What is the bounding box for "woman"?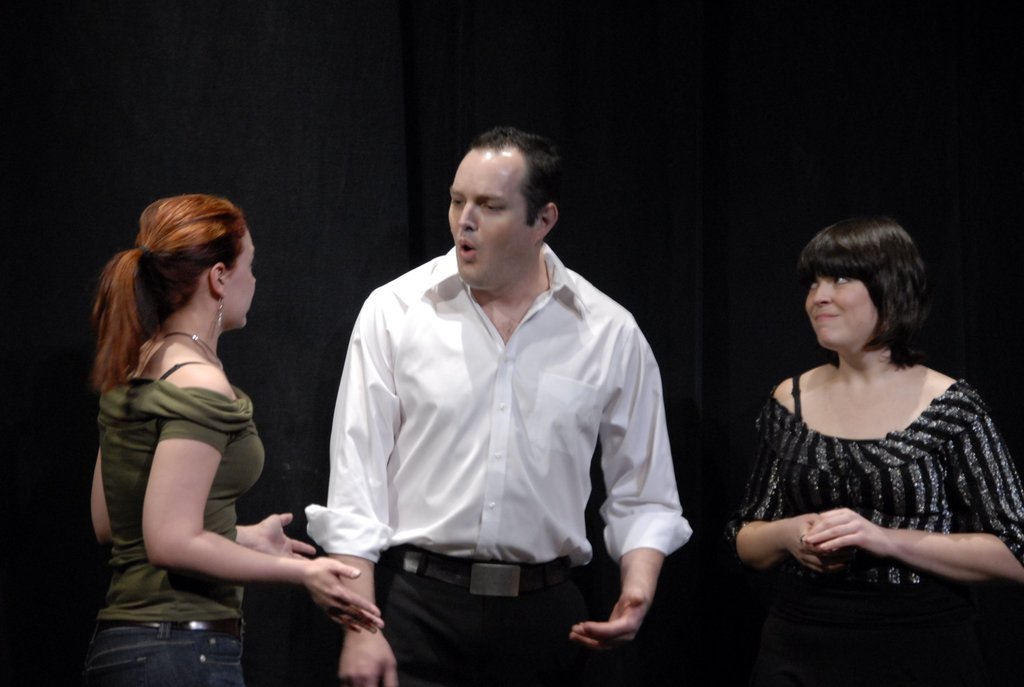
<bbox>86, 186, 300, 674</bbox>.
